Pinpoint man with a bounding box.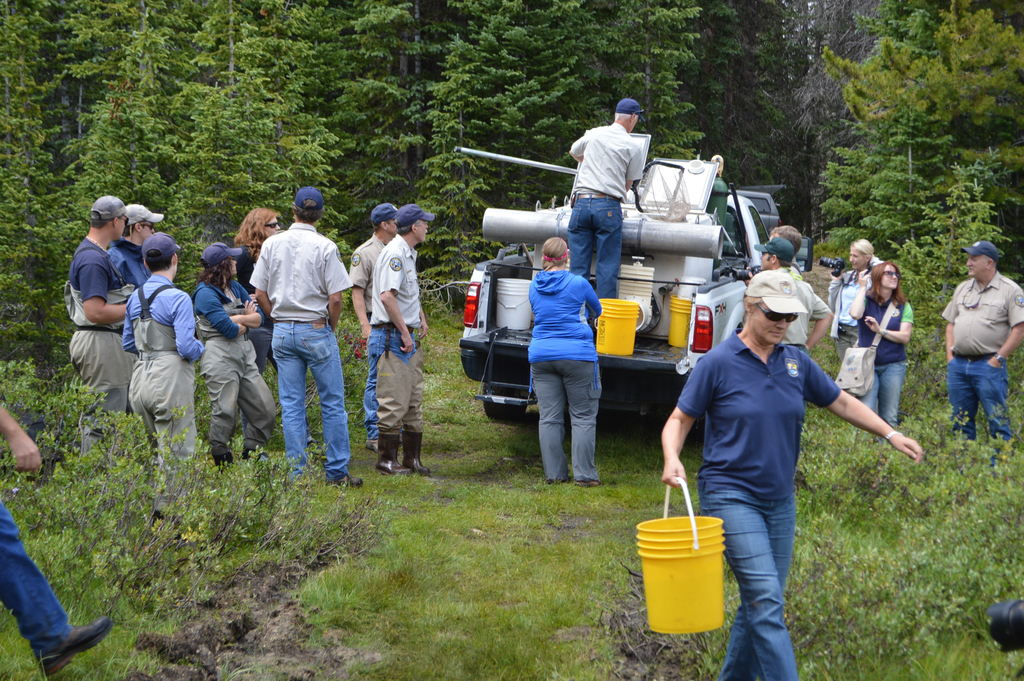
{"x1": 936, "y1": 242, "x2": 1023, "y2": 466}.
